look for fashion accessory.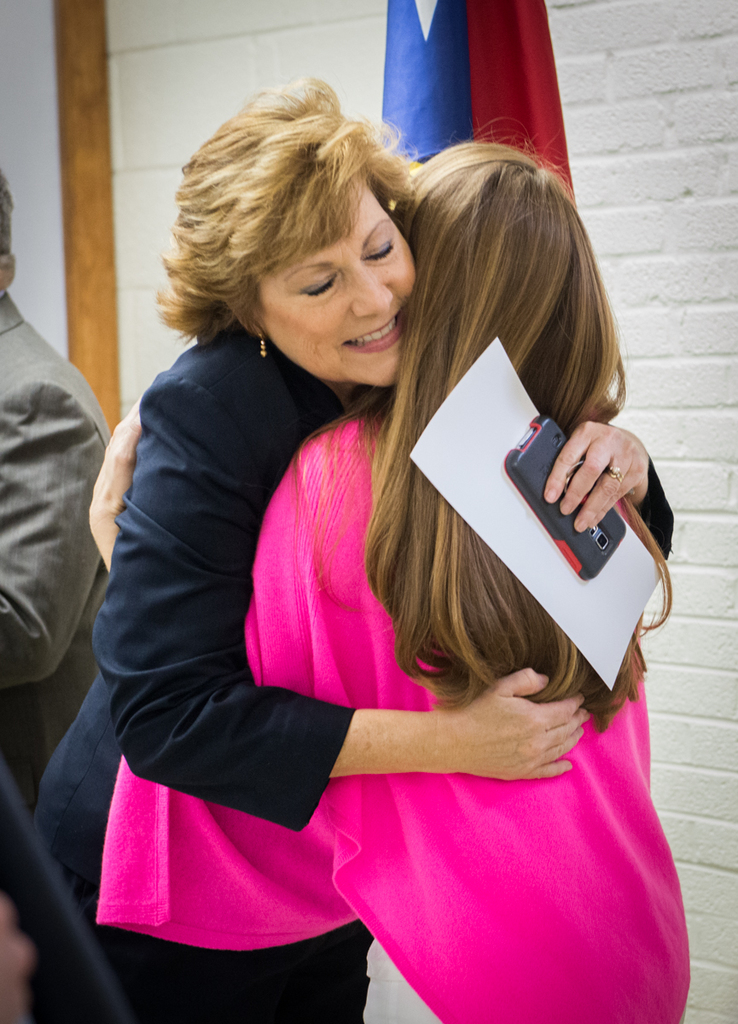
Found: [607, 464, 625, 489].
